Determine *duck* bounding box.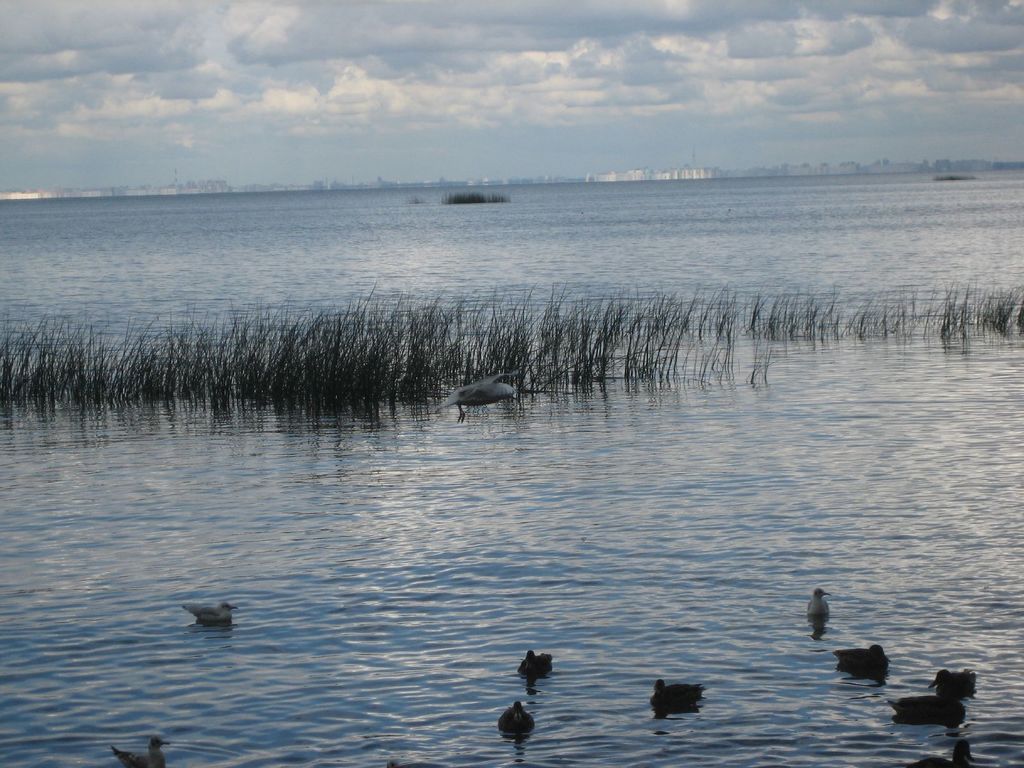
Determined: (x1=650, y1=673, x2=705, y2=715).
